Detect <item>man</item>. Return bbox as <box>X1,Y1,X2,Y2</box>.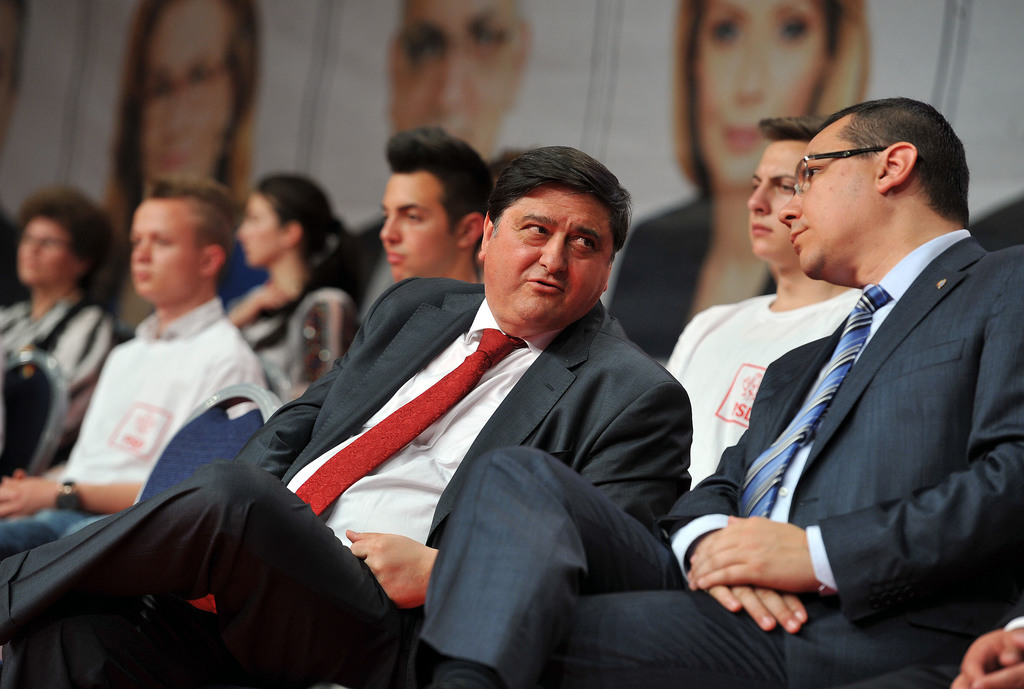
<box>397,97,1023,688</box>.
